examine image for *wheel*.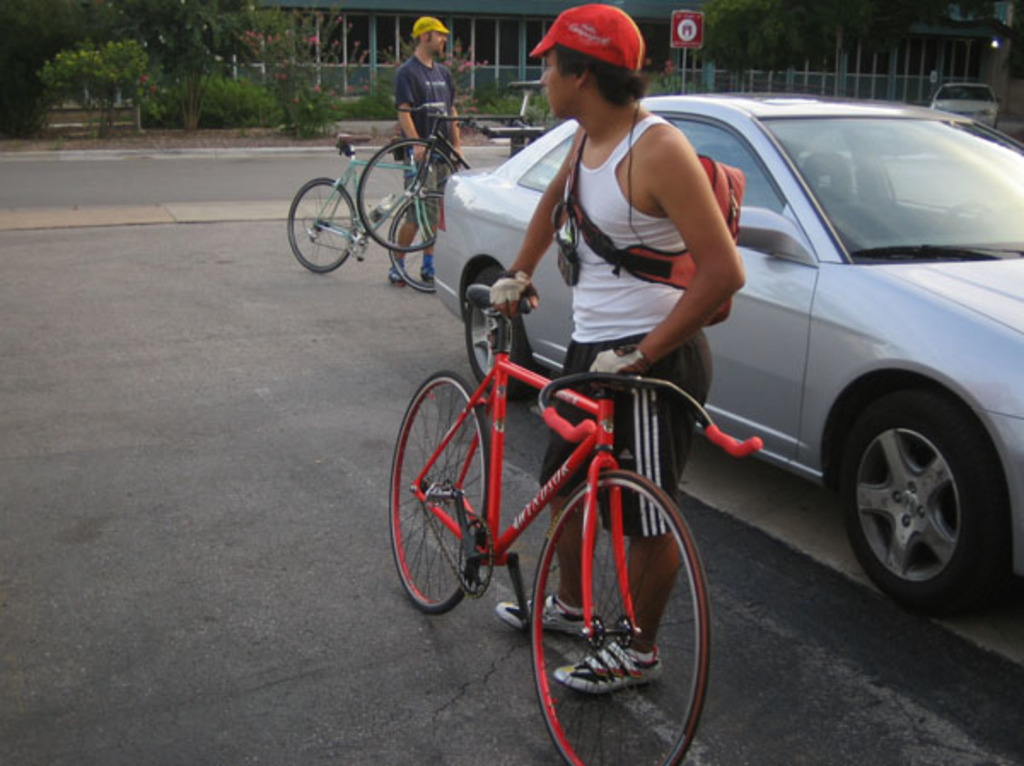
Examination result: 287, 177, 369, 273.
